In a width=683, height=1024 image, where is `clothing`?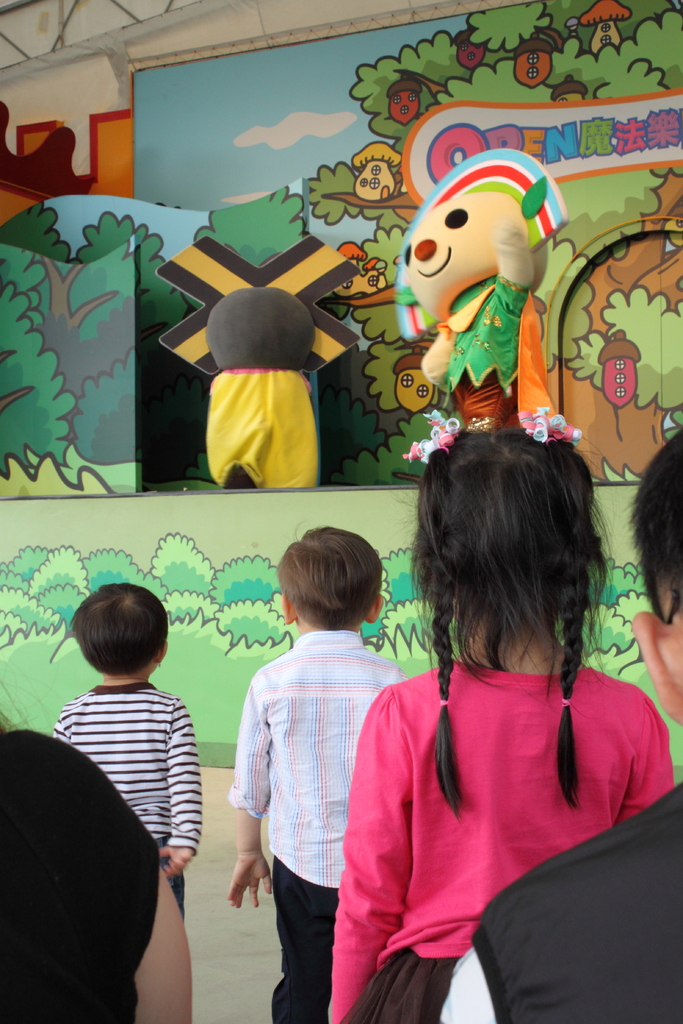
<box>0,717,158,1023</box>.
